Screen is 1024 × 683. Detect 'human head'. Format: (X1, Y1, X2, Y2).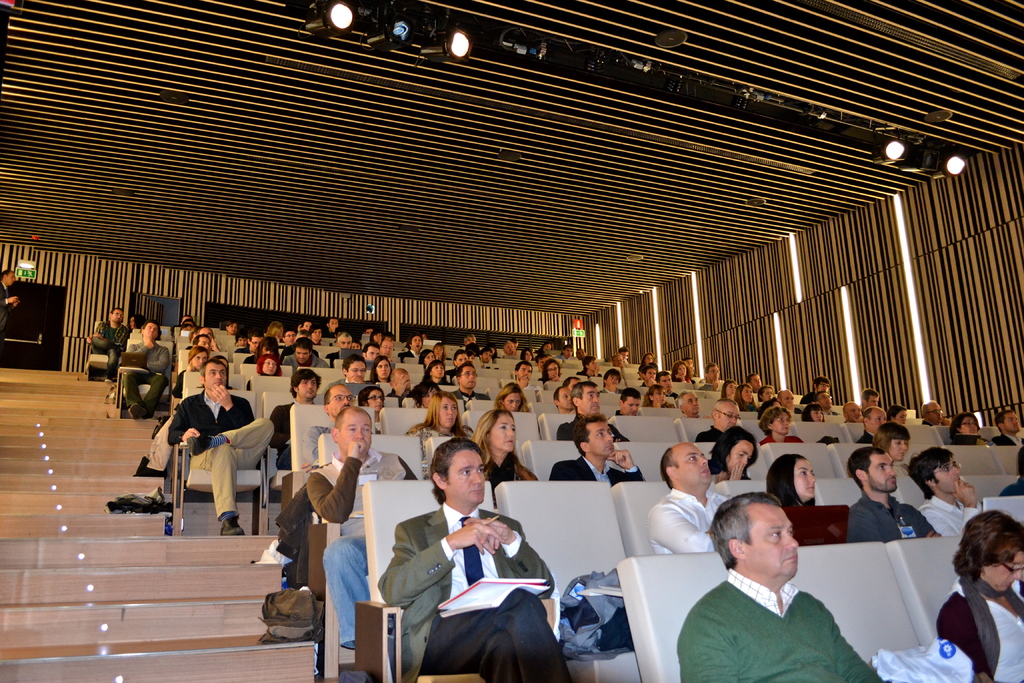
(580, 352, 596, 372).
